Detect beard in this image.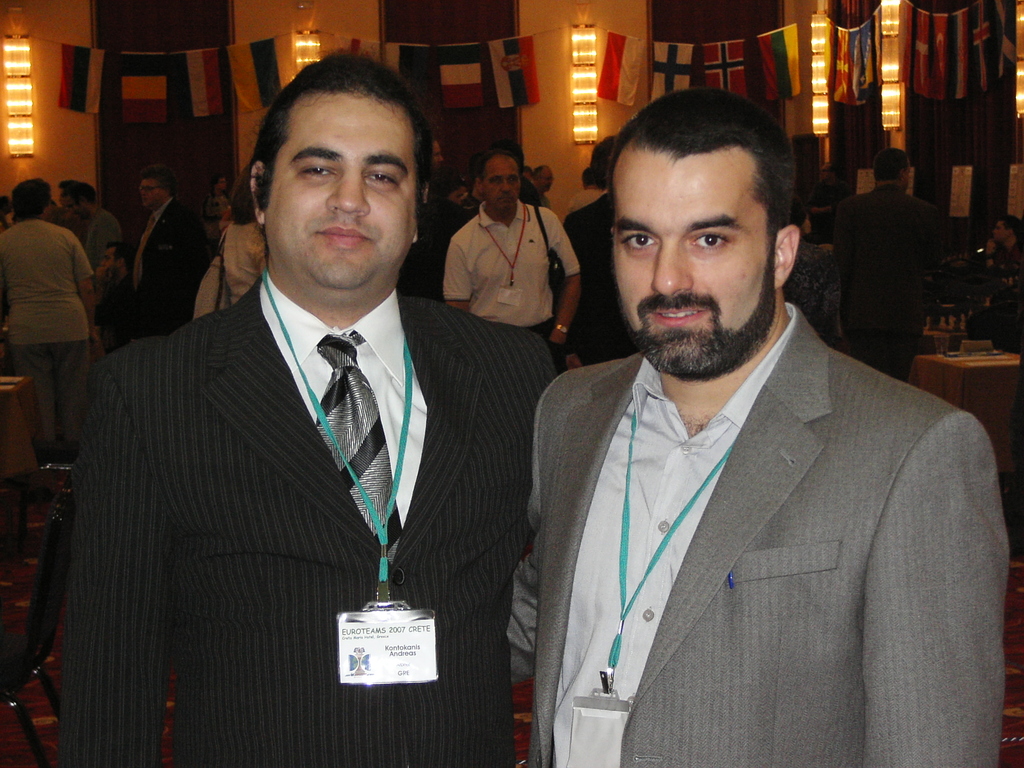
Detection: {"x1": 607, "y1": 211, "x2": 780, "y2": 390}.
